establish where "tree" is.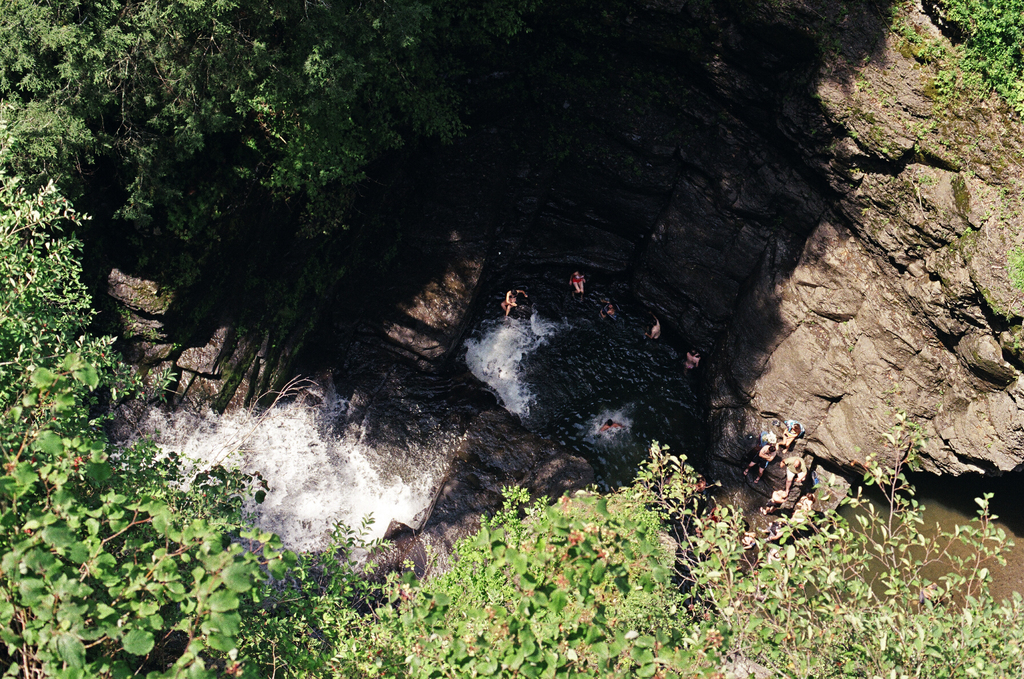
Established at Rect(0, 0, 535, 248).
